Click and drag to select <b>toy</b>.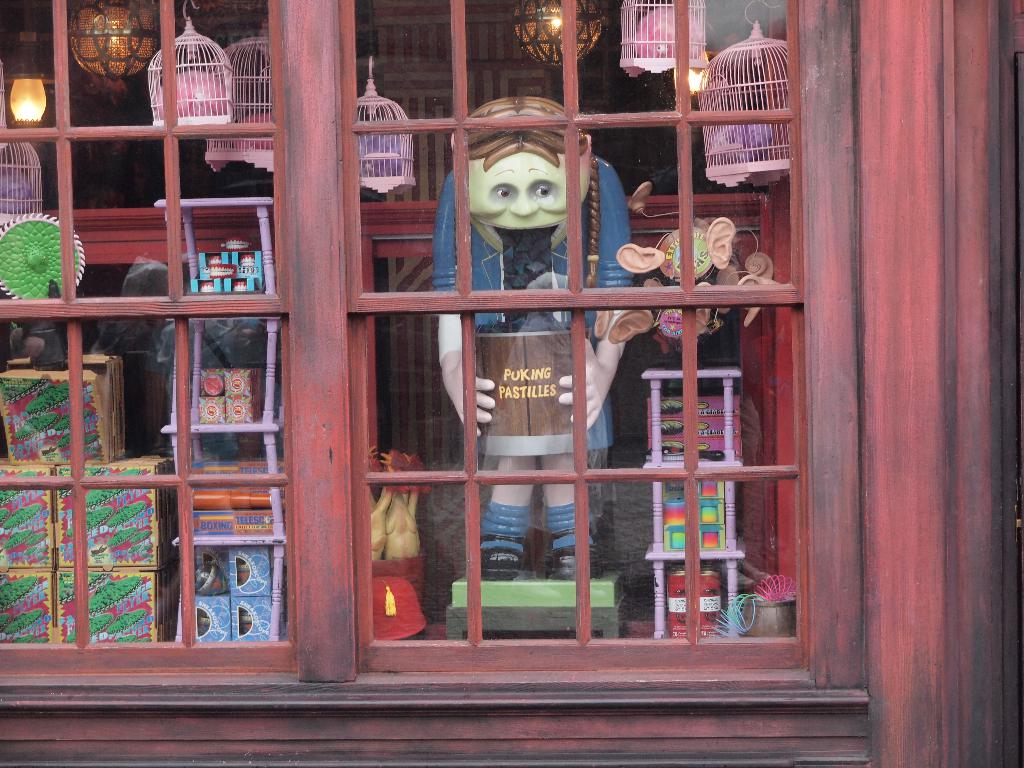
Selection: x1=426, y1=78, x2=653, y2=608.
